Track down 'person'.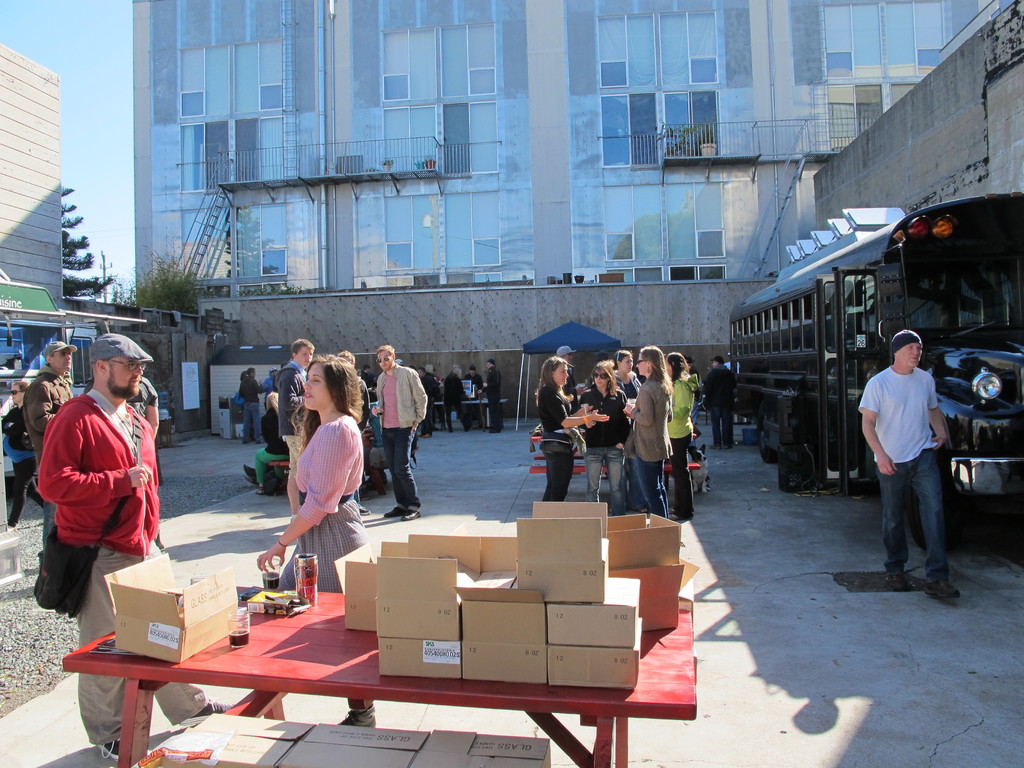
Tracked to [x1=0, y1=373, x2=38, y2=534].
